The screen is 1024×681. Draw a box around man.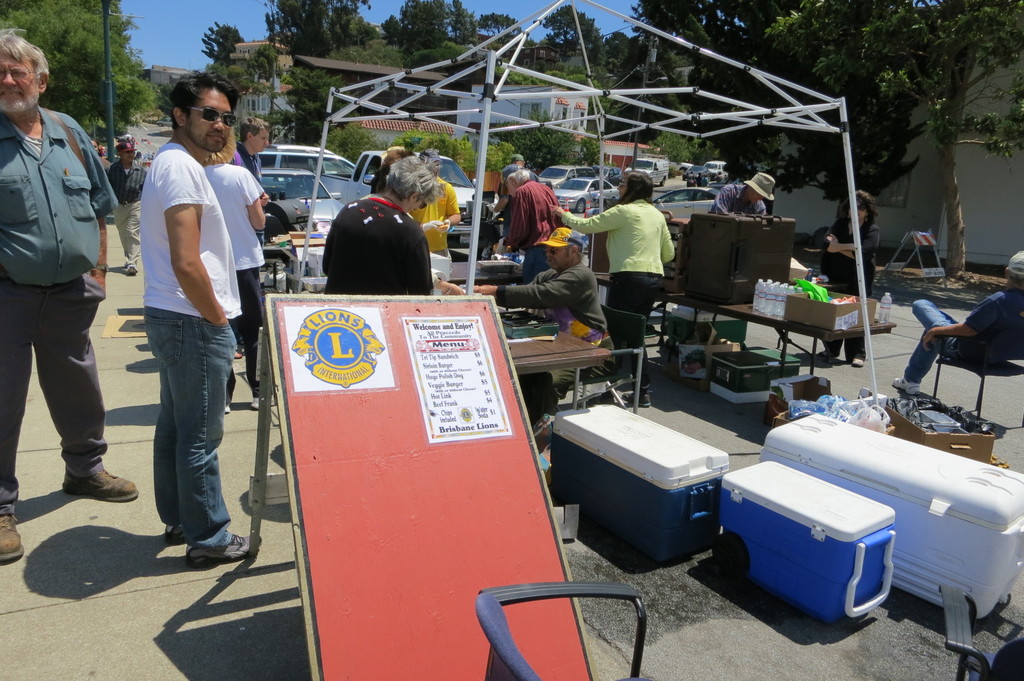
x1=224 y1=117 x2=269 y2=189.
